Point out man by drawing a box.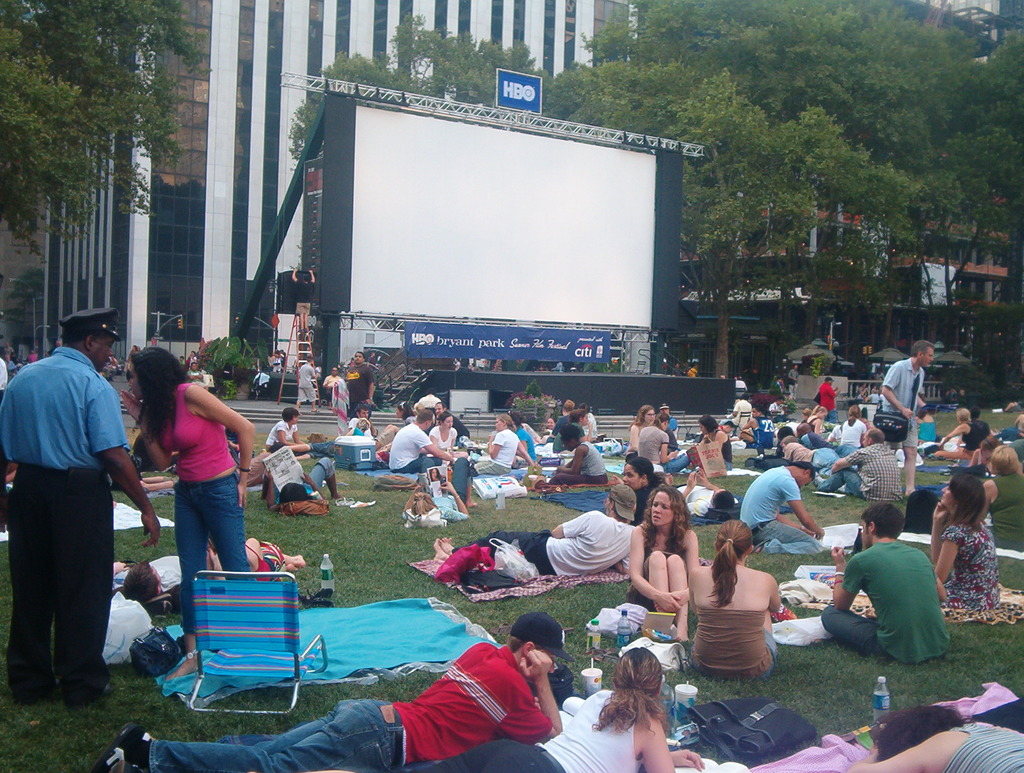
x1=390, y1=407, x2=454, y2=467.
